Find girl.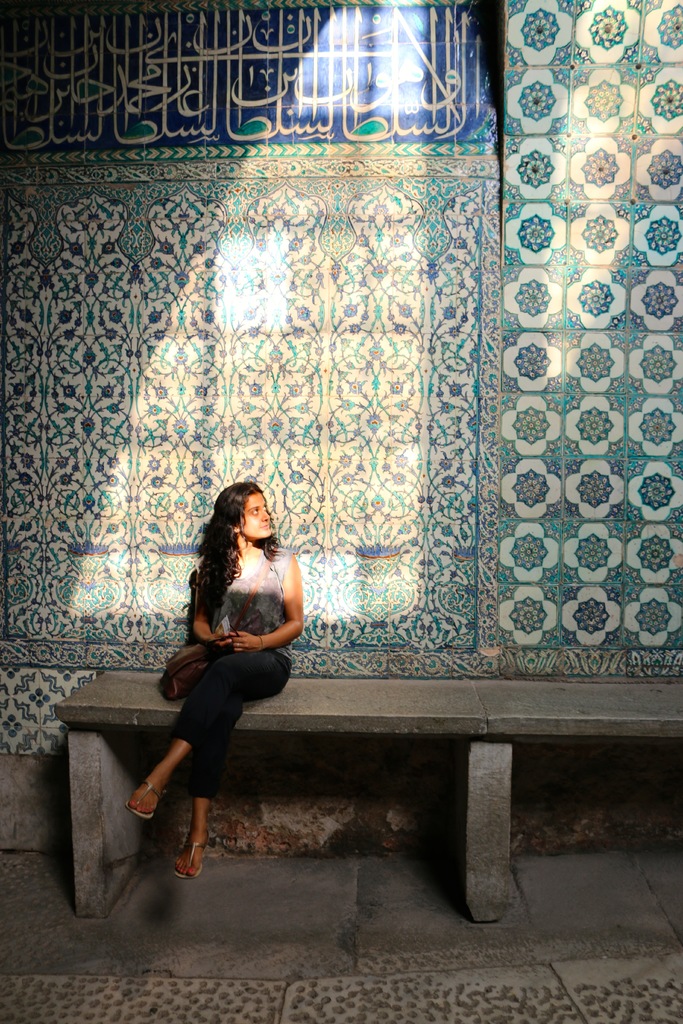
box=[130, 484, 299, 872].
